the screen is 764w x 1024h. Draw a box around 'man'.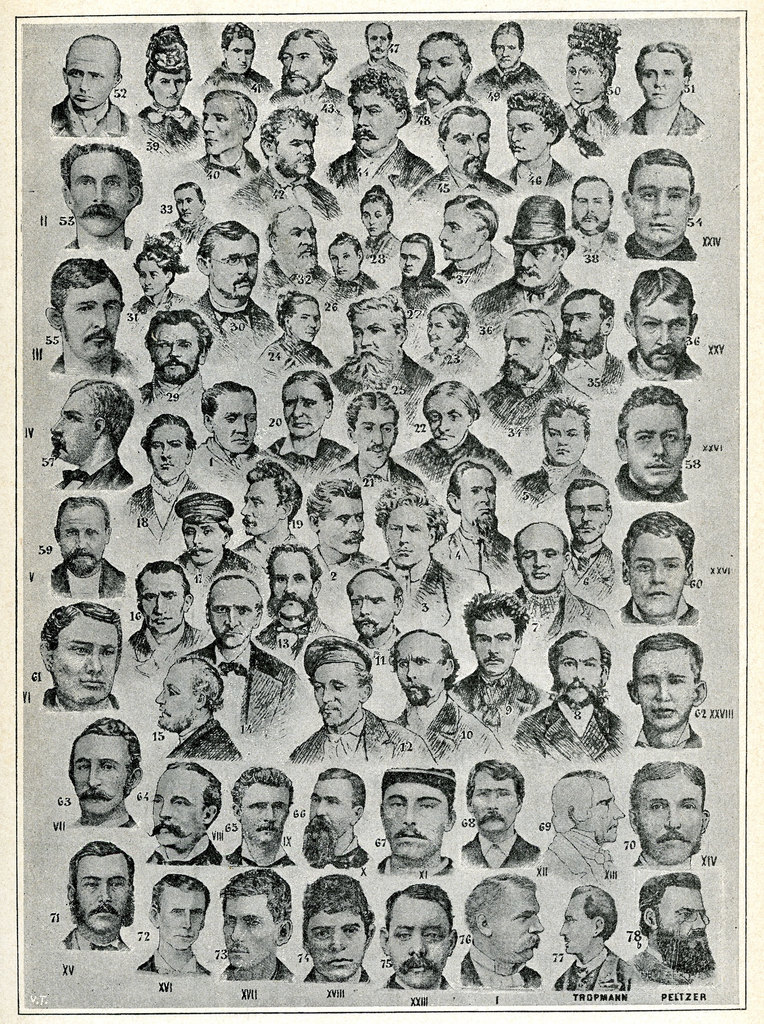
detection(505, 522, 609, 639).
